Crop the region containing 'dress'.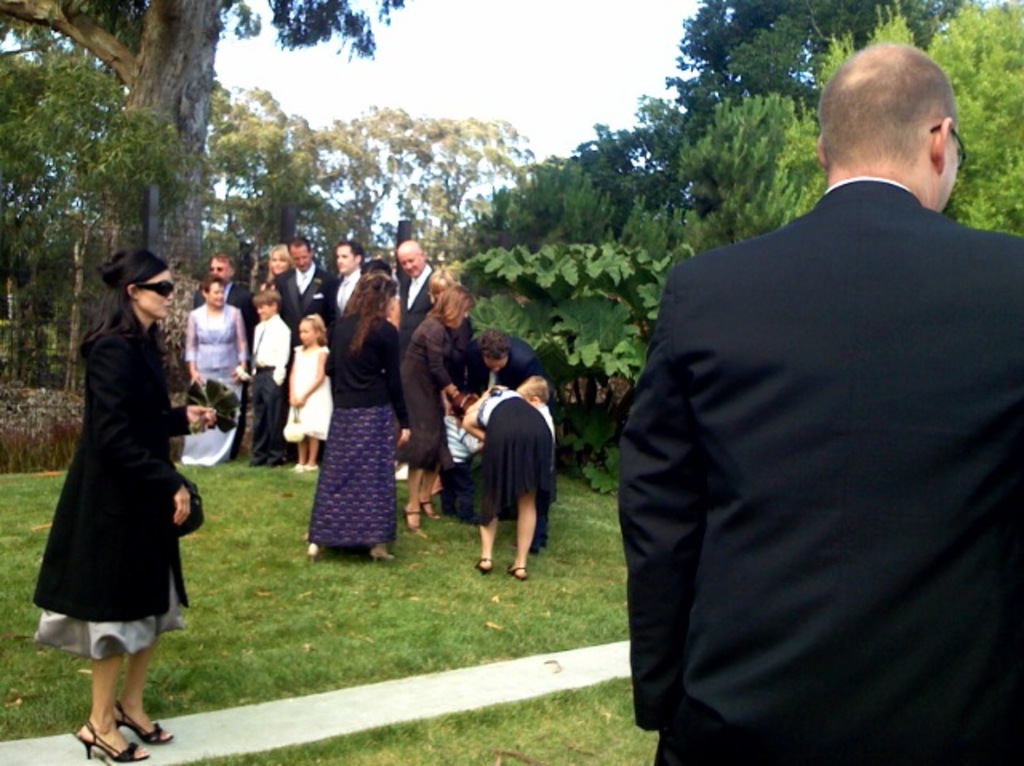
Crop region: <box>280,344,331,440</box>.
